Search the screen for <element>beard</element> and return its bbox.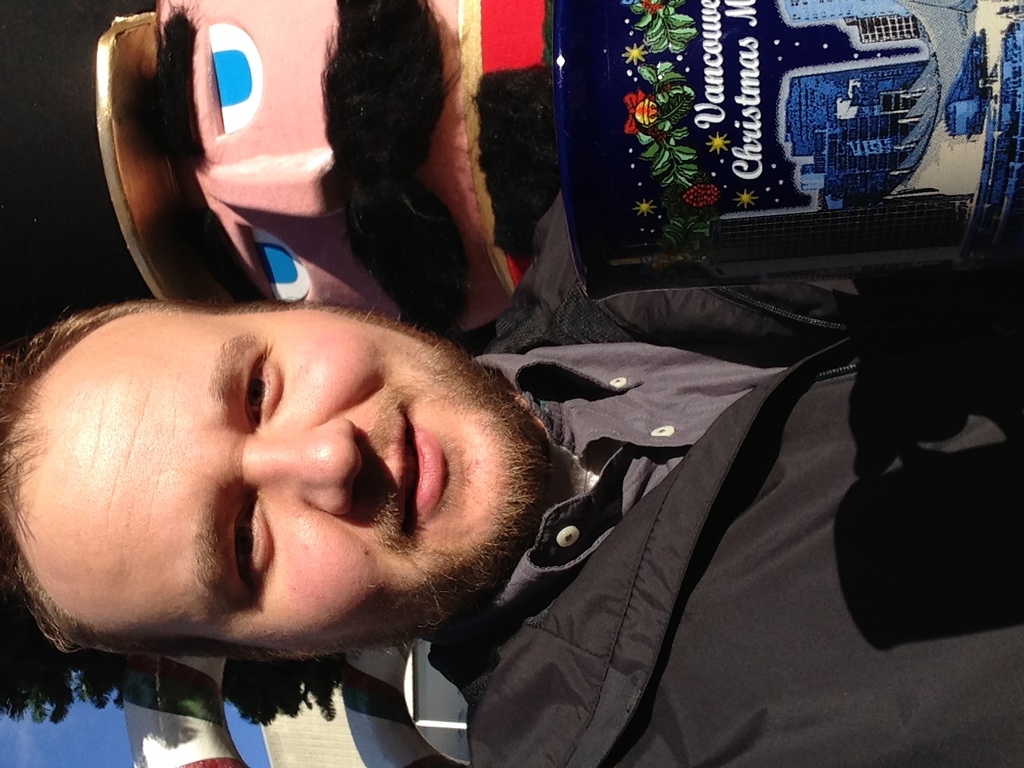
Found: l=248, t=307, r=552, b=667.
